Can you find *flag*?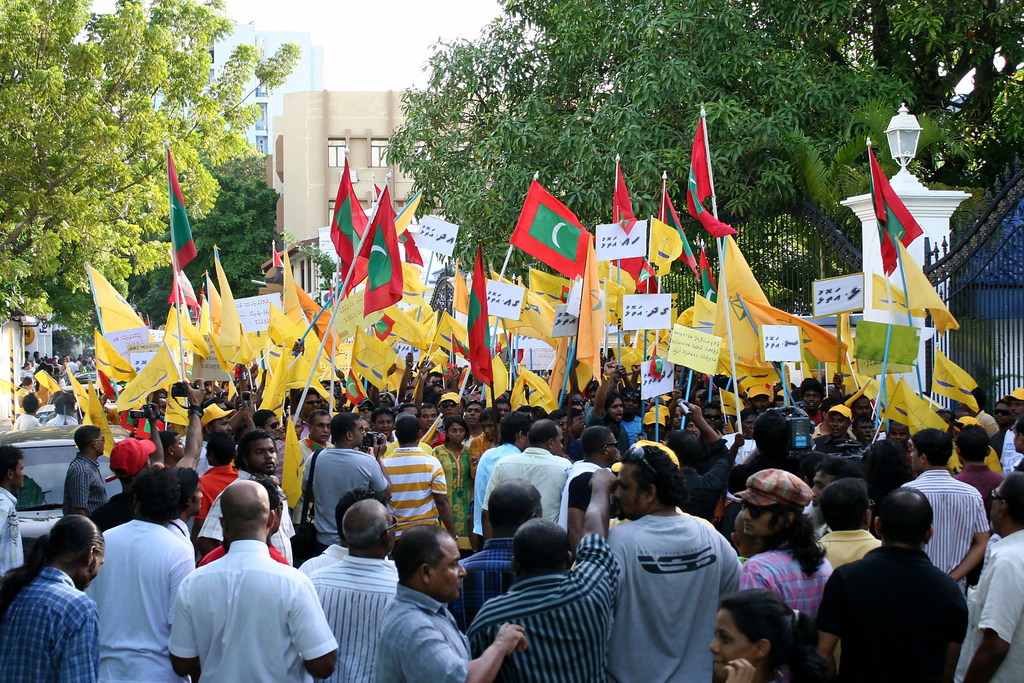
Yes, bounding box: <region>838, 313, 874, 400</region>.
